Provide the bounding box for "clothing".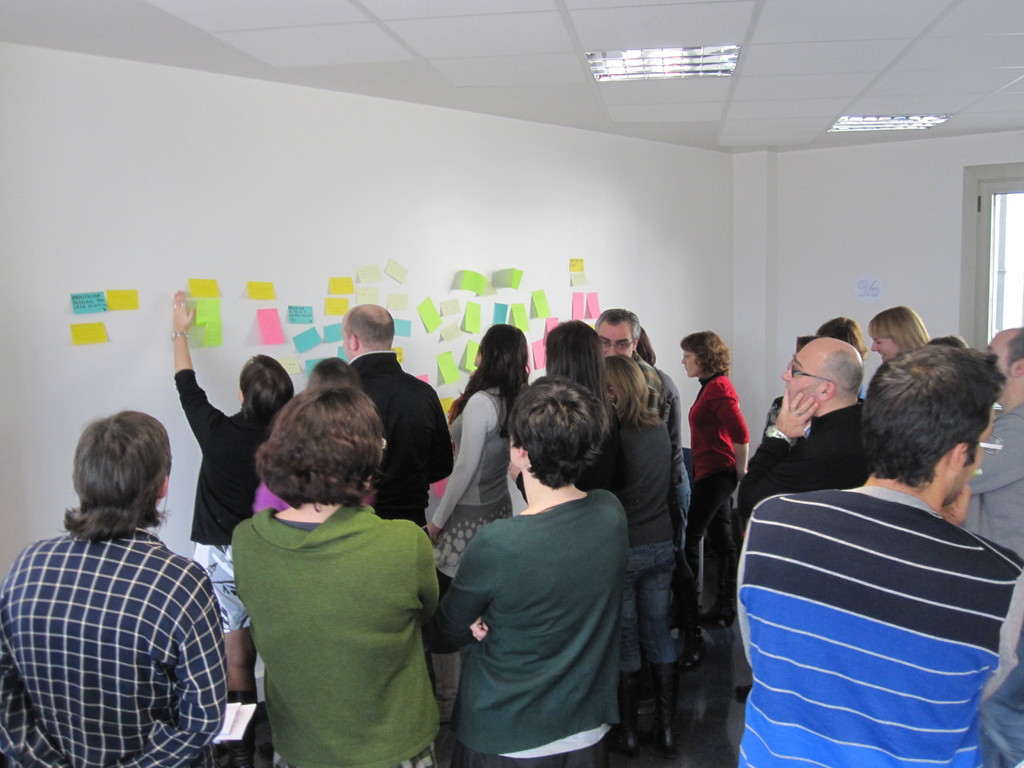
crop(0, 523, 226, 767).
